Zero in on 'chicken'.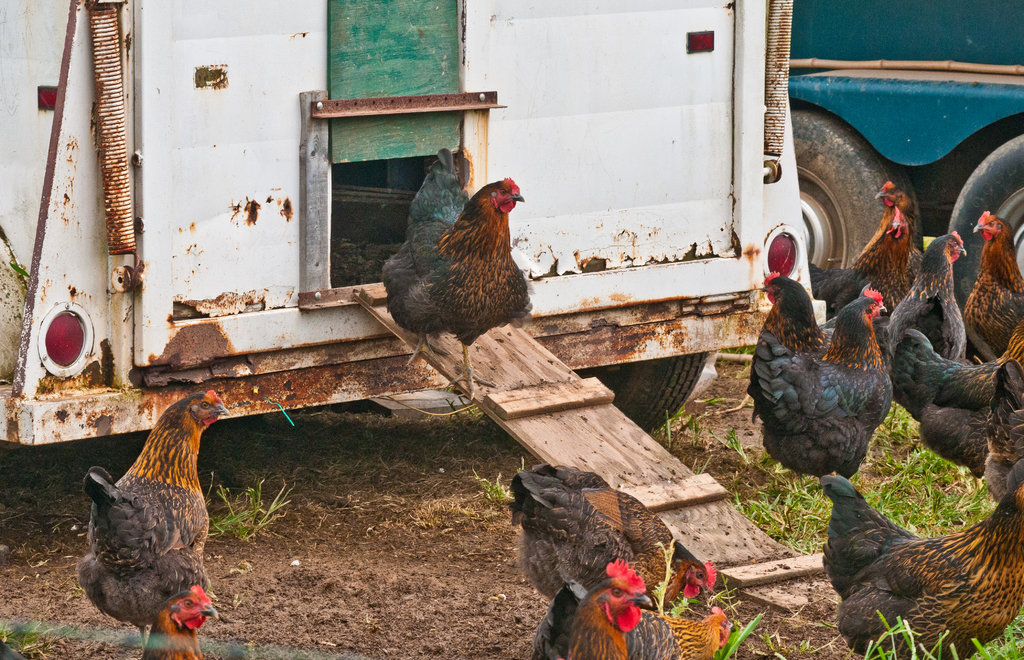
Zeroed in: 130:581:228:659.
